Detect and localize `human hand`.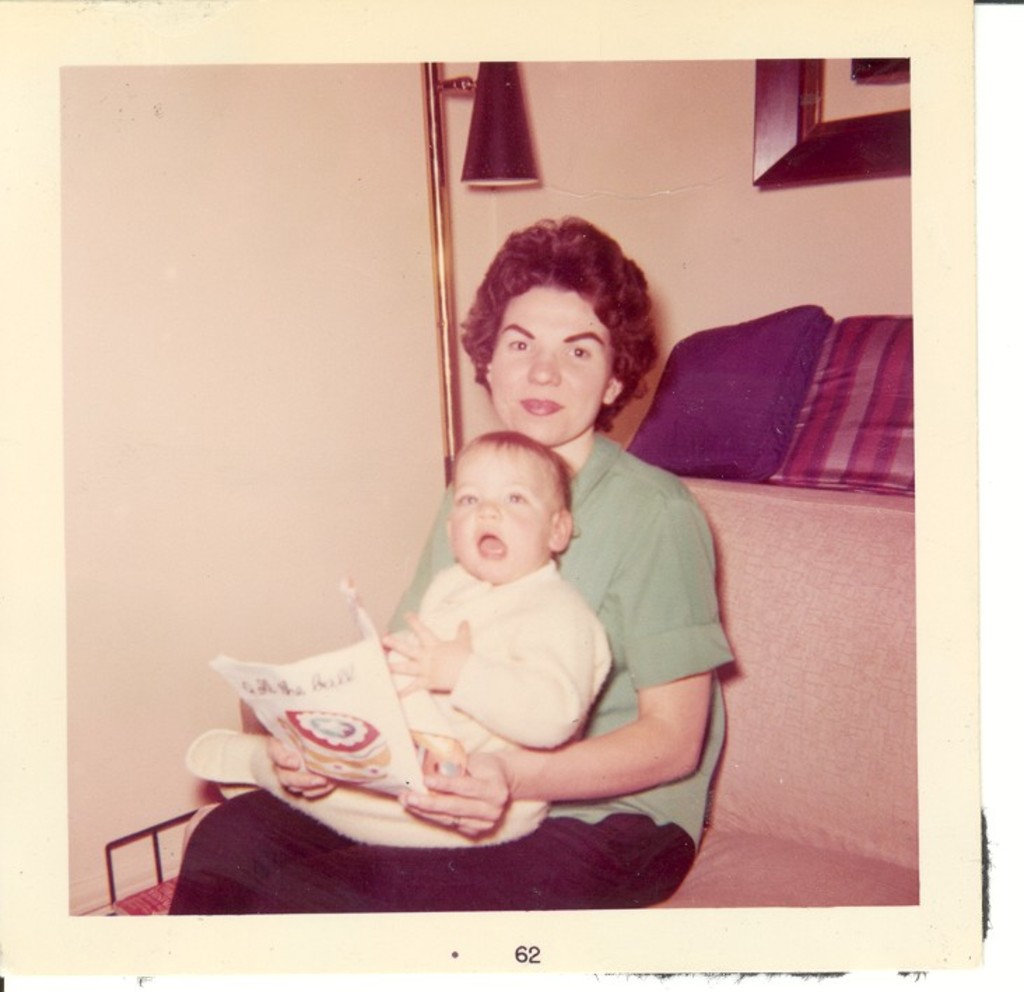
Localized at <box>394,750,519,839</box>.
